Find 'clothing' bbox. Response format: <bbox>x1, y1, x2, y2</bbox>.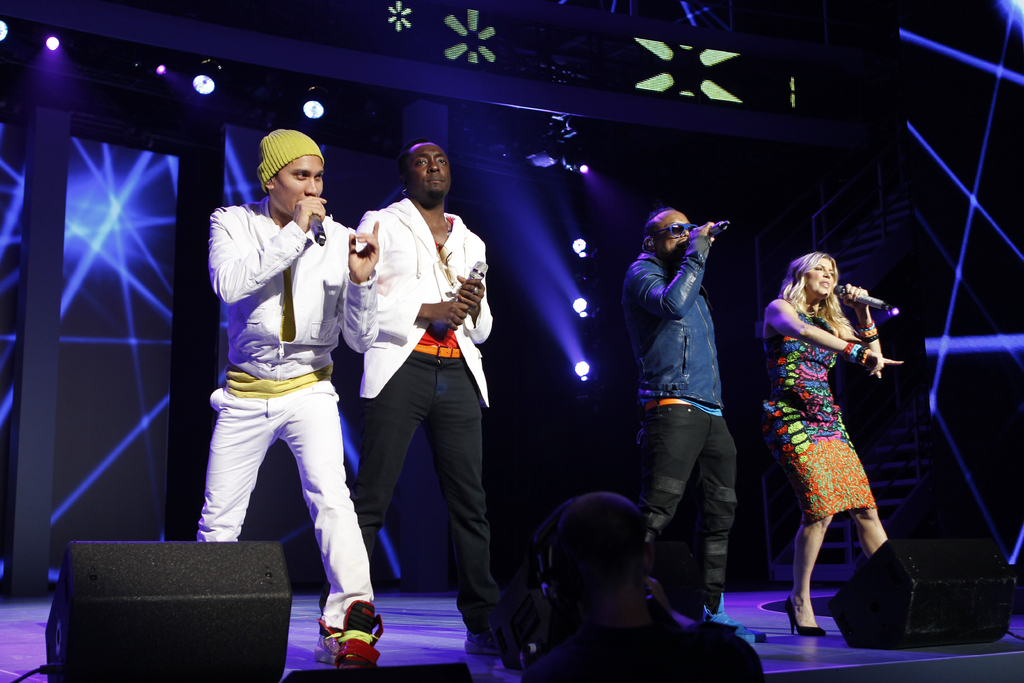
<bbox>354, 194, 495, 633</bbox>.
